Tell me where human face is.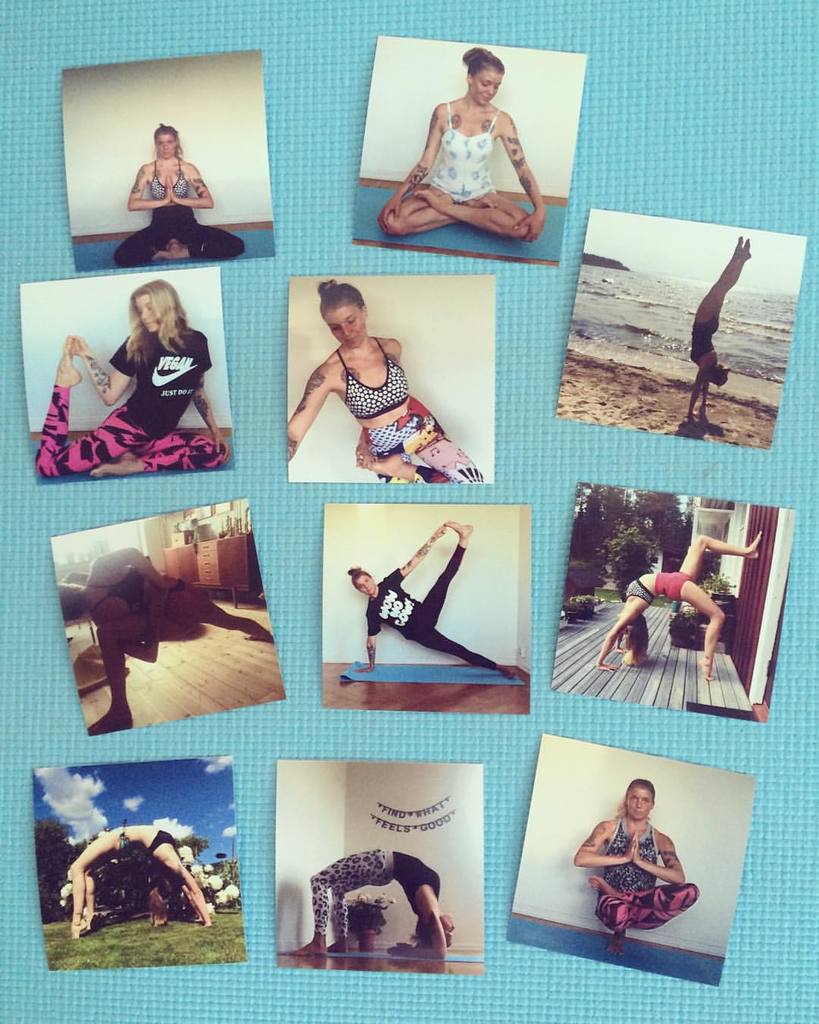
human face is at Rect(471, 66, 504, 106).
